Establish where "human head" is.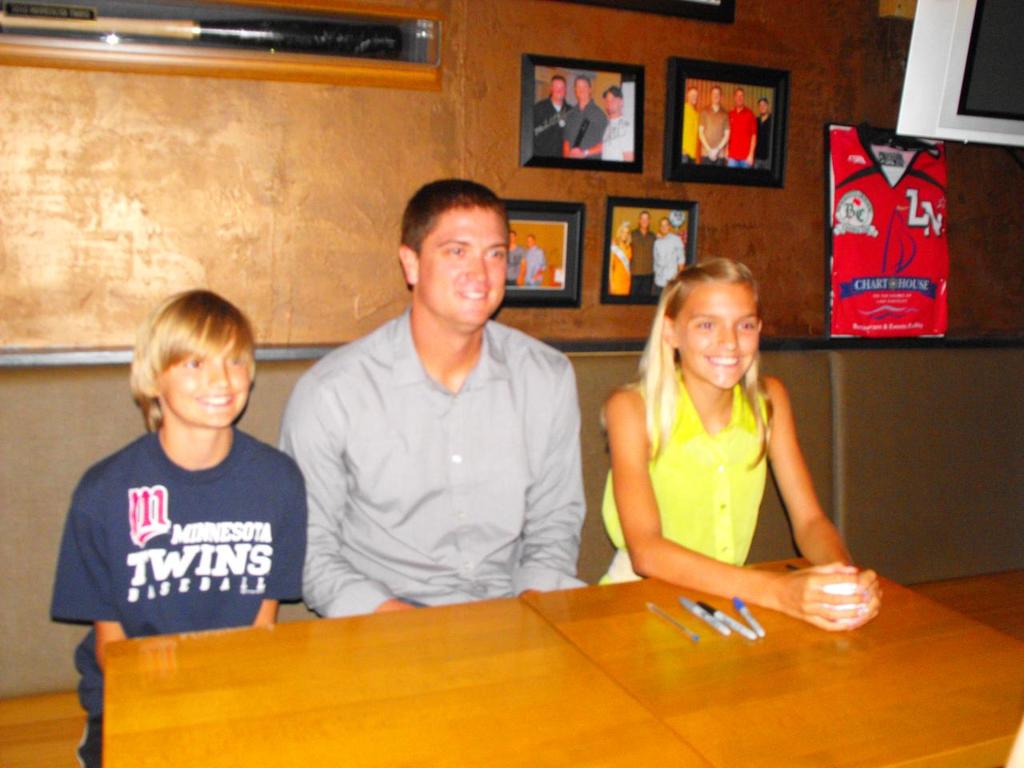
Established at box=[658, 261, 766, 386].
